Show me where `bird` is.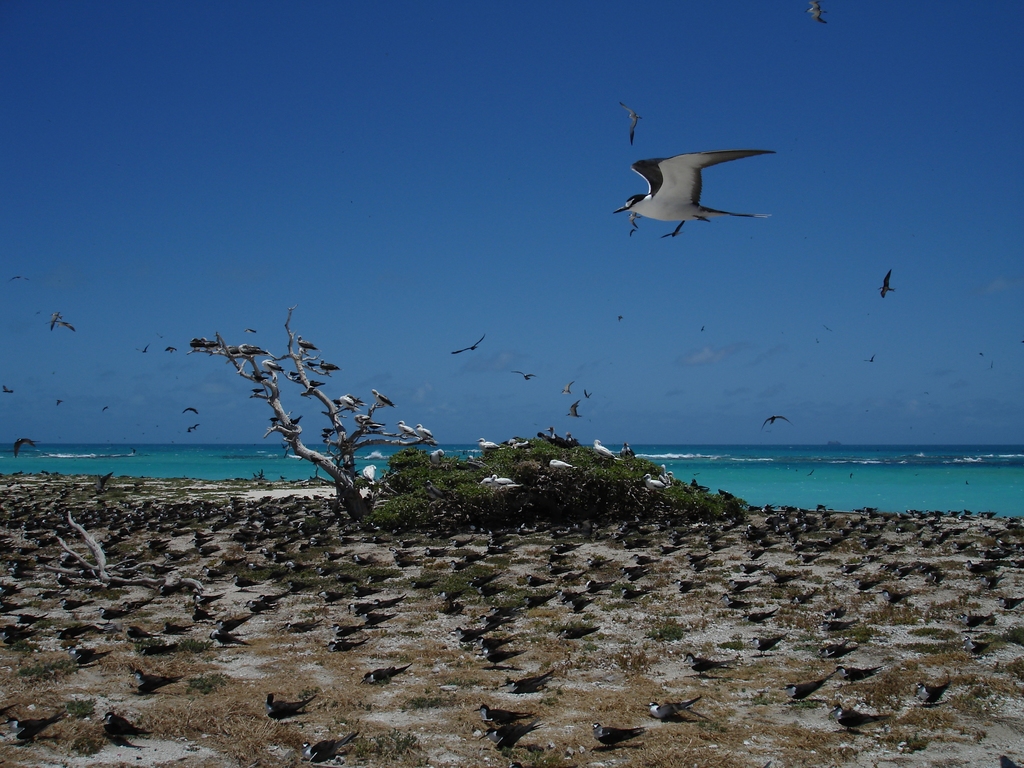
`bird` is at rect(741, 548, 765, 559).
